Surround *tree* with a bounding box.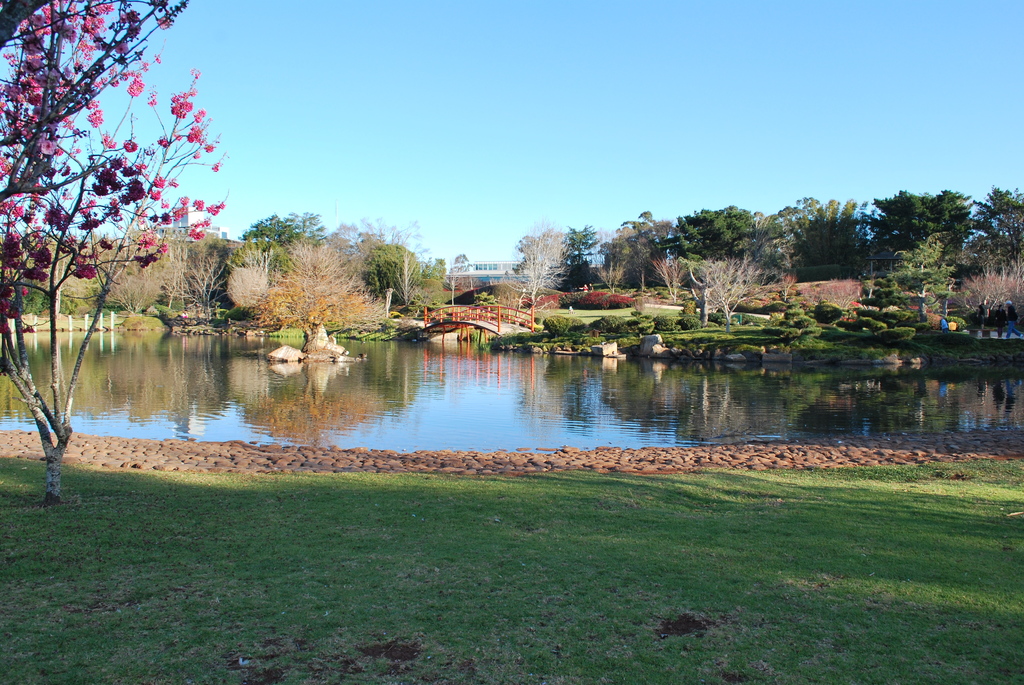
354 214 435 315.
